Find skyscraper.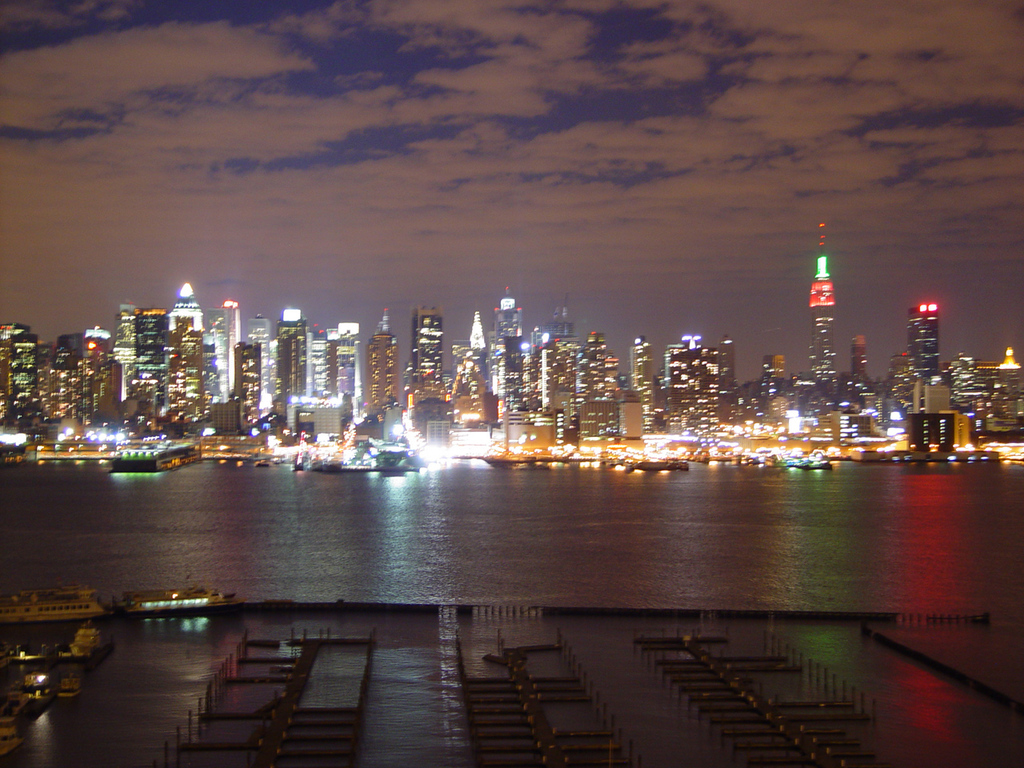
bbox(275, 306, 397, 442).
